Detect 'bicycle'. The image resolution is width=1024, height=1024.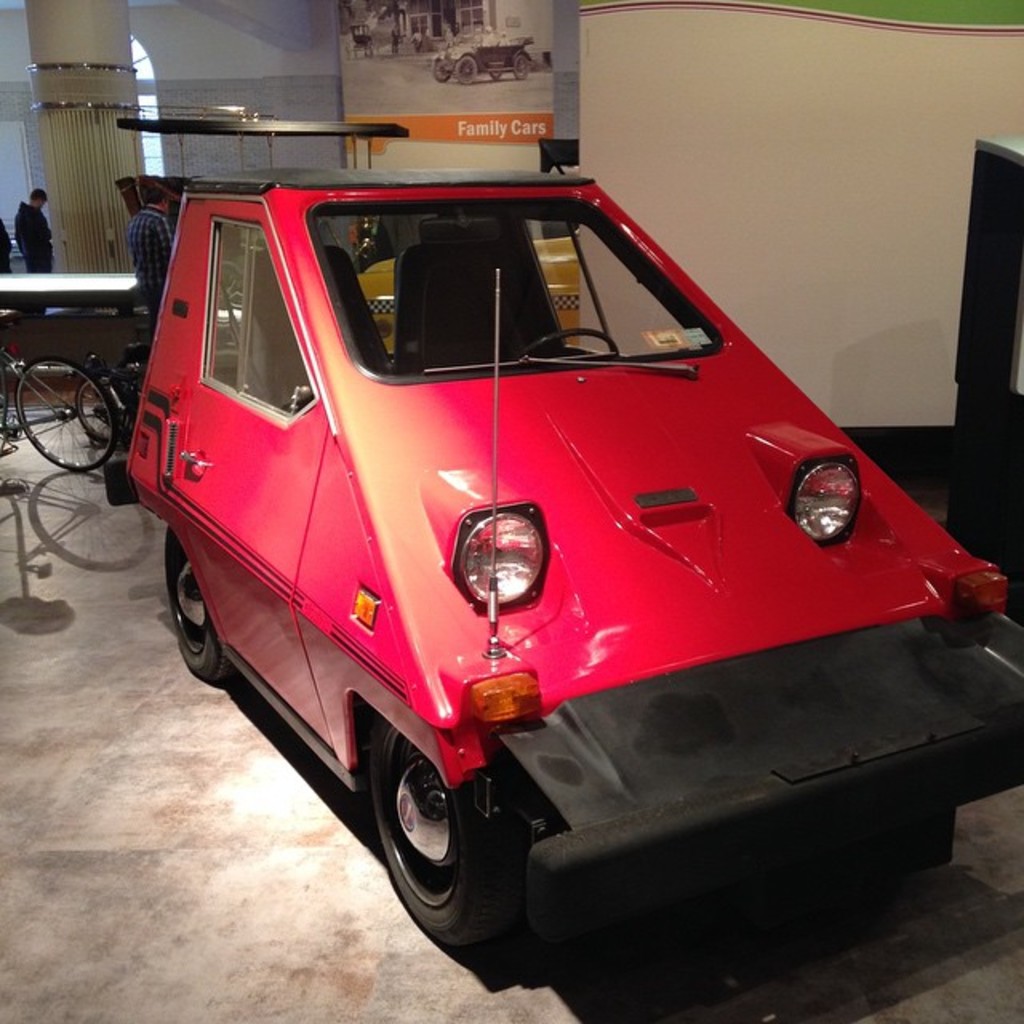
box(0, 306, 125, 474).
